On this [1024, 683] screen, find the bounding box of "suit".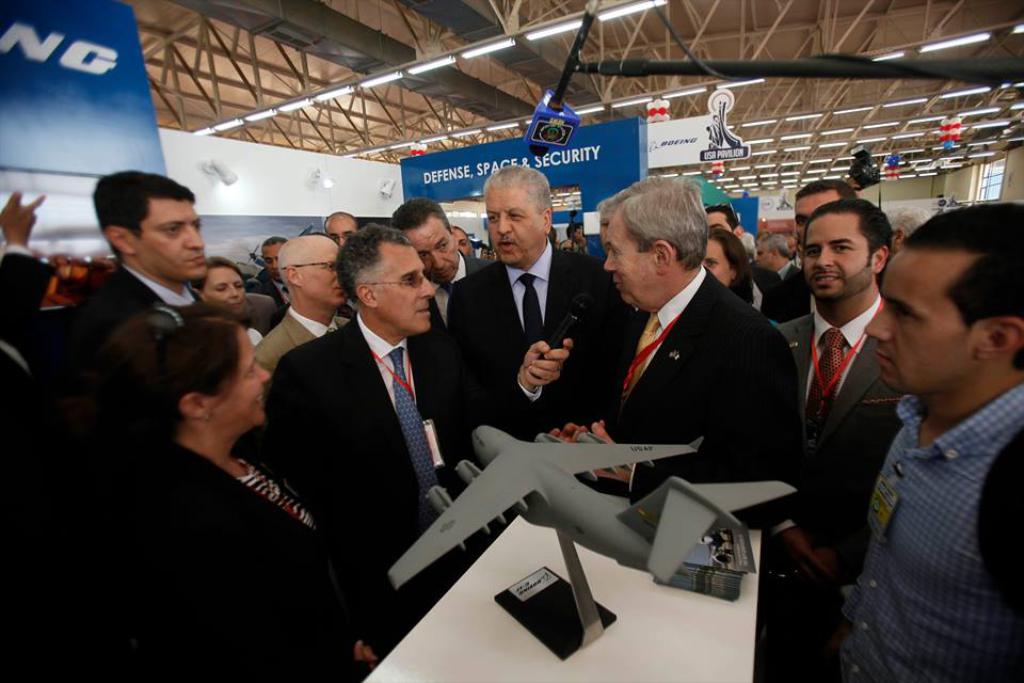
Bounding box: 66:256:210:358.
